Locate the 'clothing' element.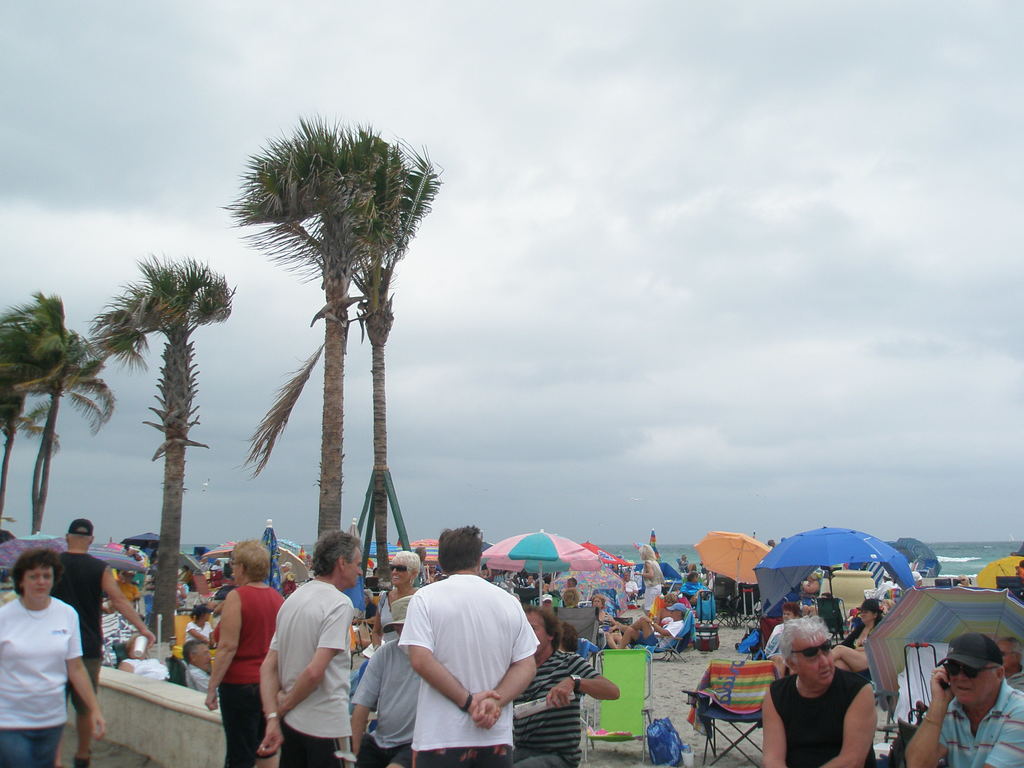
Element bbox: 757,625,794,664.
